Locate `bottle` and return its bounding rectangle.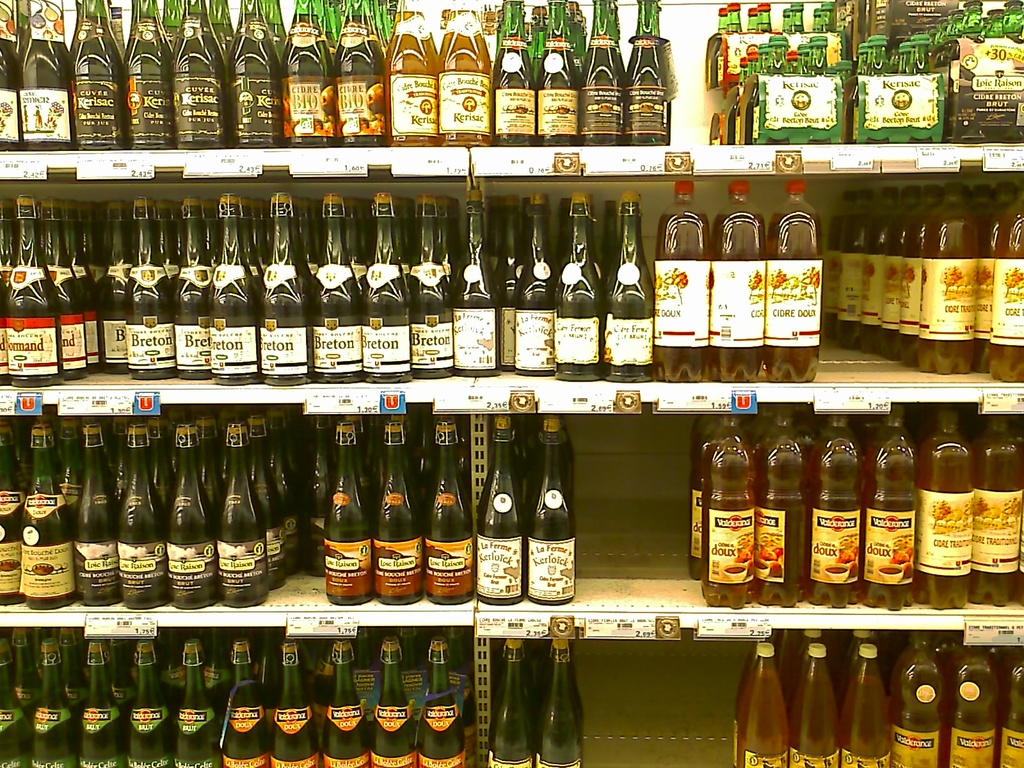
{"x1": 342, "y1": 191, "x2": 371, "y2": 292}.
